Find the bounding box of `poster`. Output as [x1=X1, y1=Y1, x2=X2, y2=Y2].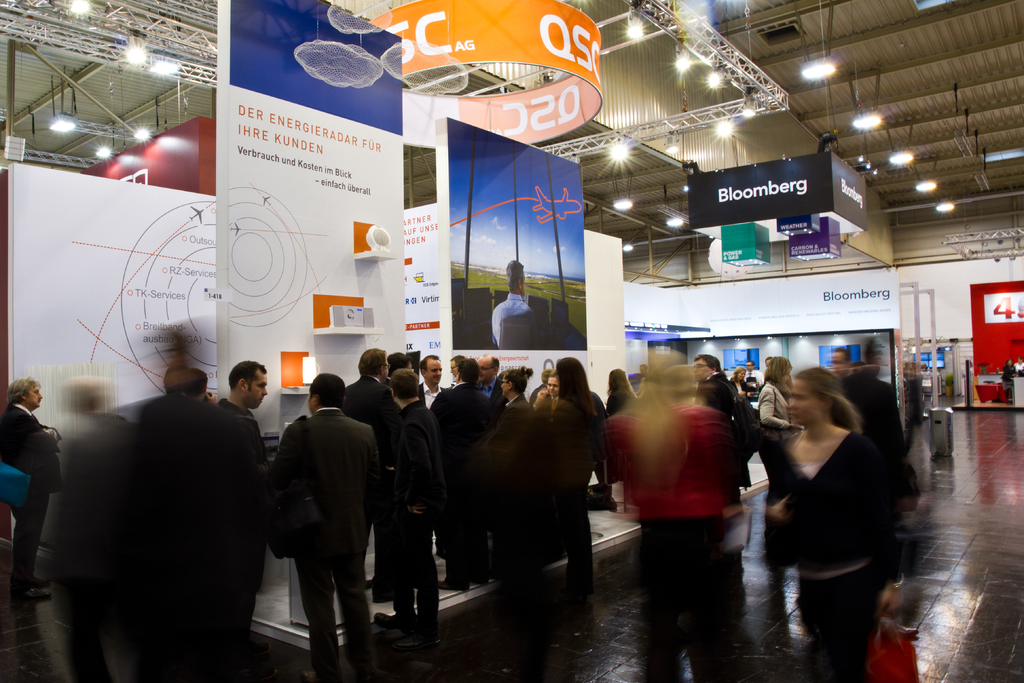
[x1=445, y1=119, x2=586, y2=348].
